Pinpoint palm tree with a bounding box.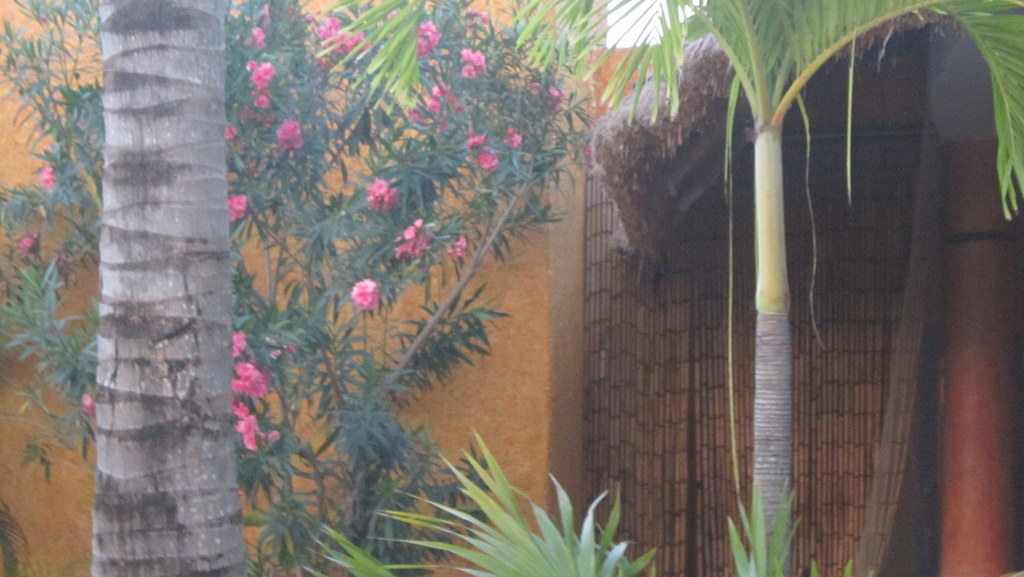
BBox(311, 0, 1023, 576).
